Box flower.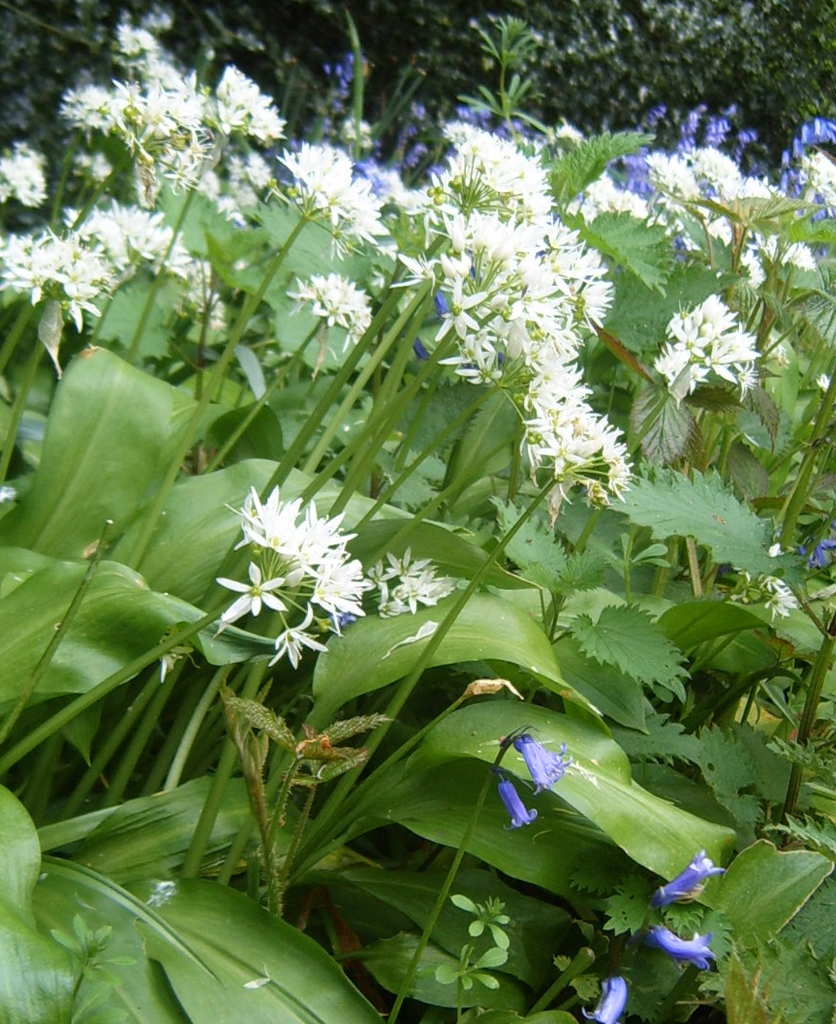
(left=268, top=601, right=330, bottom=673).
